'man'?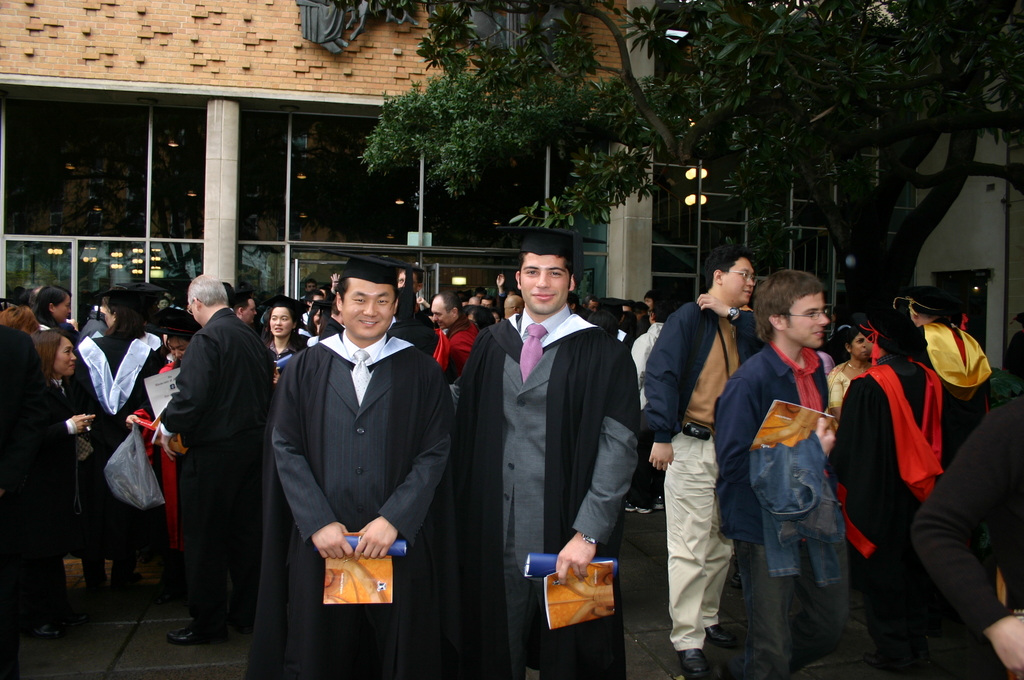
(262,257,462,679)
